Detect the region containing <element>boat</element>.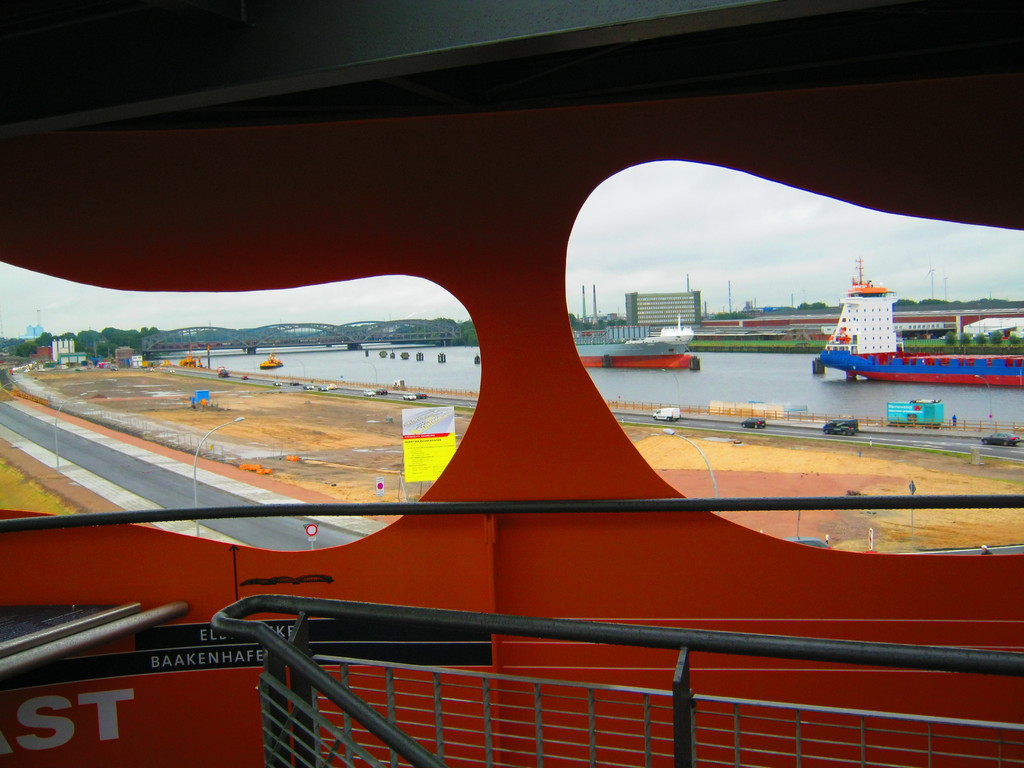
[left=795, top=282, right=1013, bottom=395].
